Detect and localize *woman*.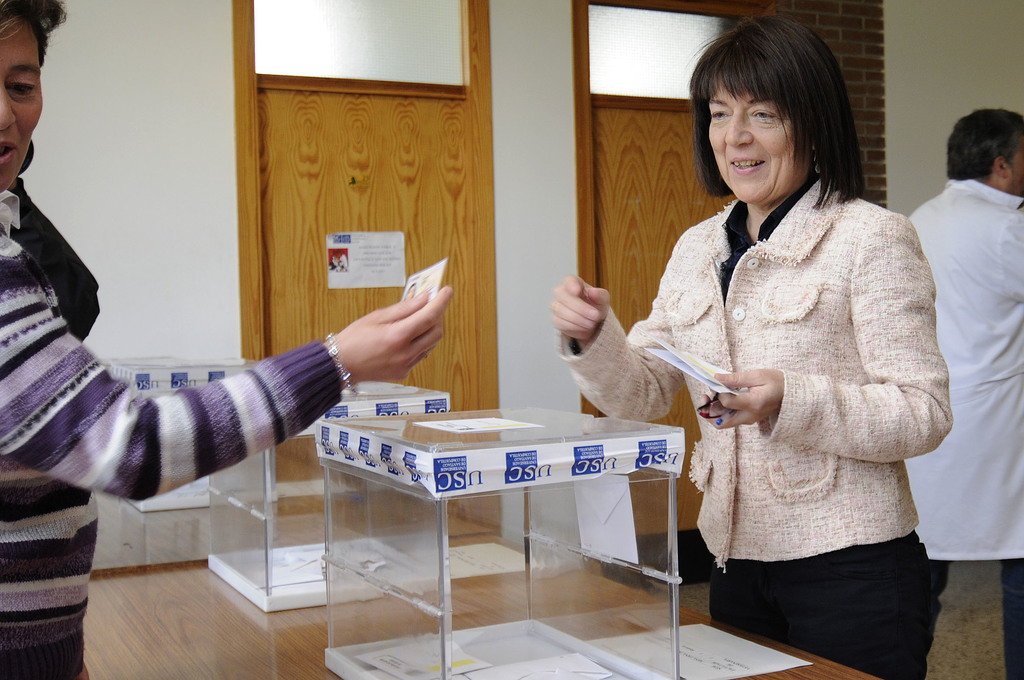
Localized at l=603, t=75, r=943, b=679.
